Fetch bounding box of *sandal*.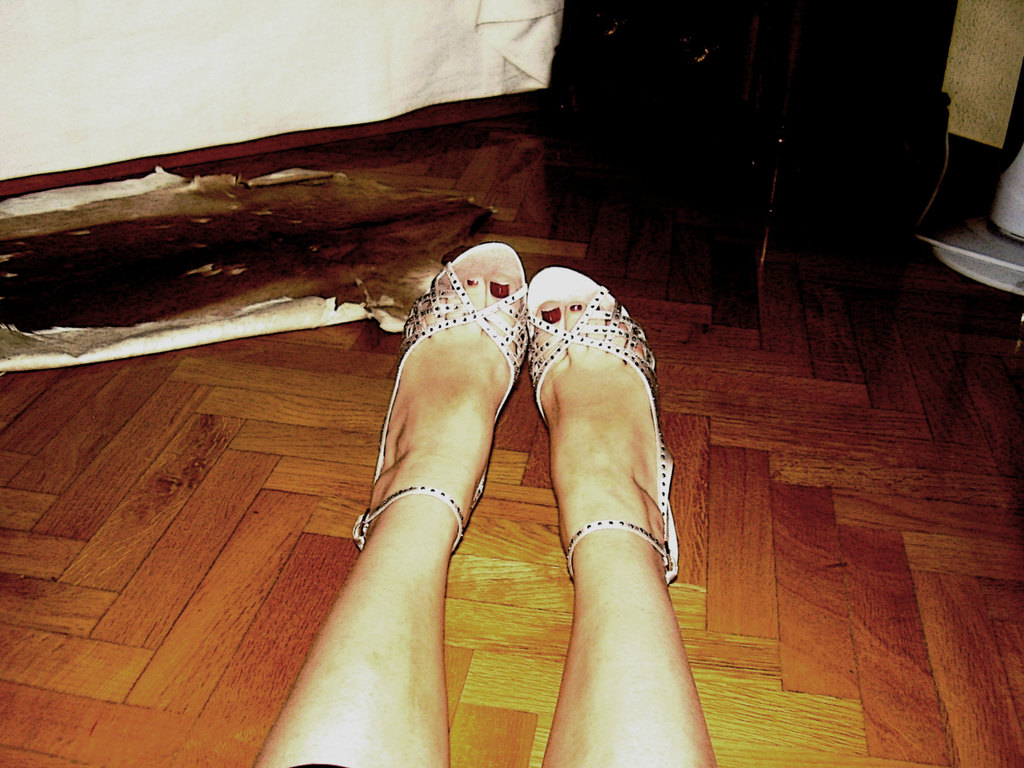
Bbox: (left=351, top=243, right=532, bottom=553).
